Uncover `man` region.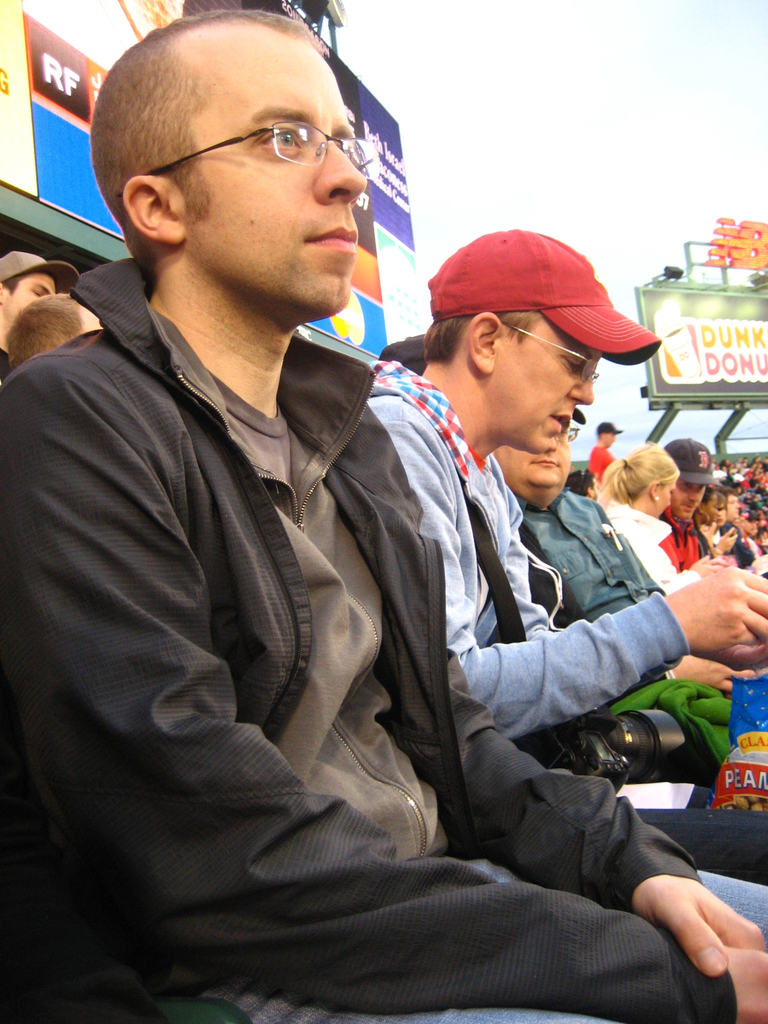
Uncovered: detection(490, 422, 668, 620).
